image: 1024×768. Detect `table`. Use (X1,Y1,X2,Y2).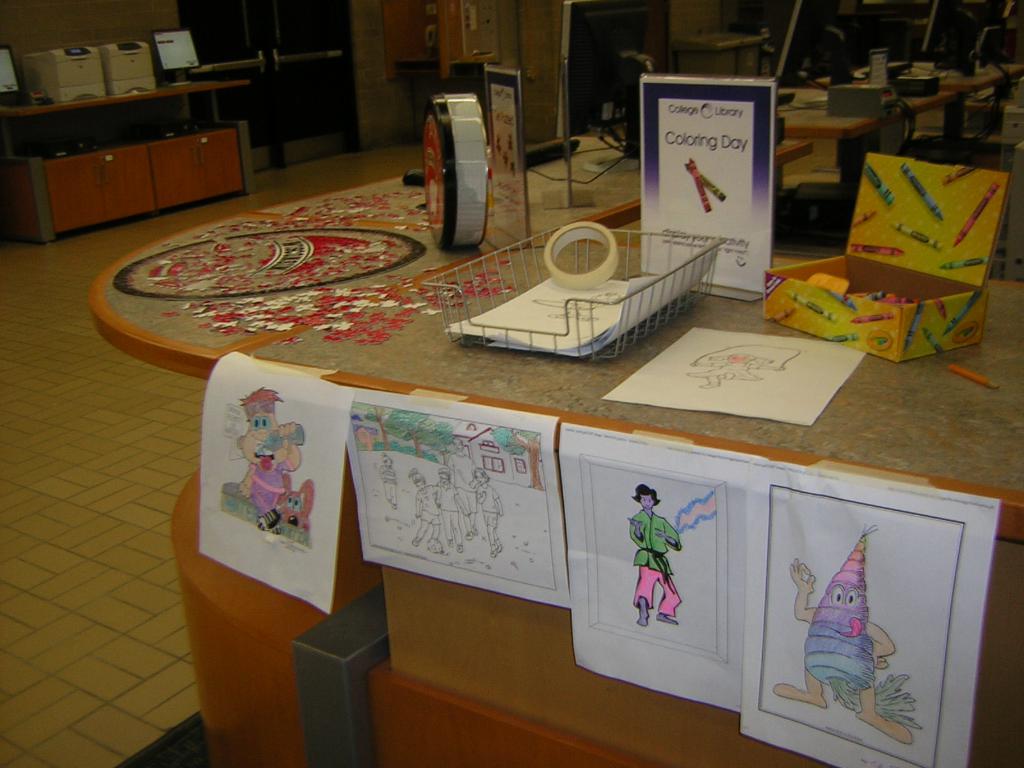
(0,66,259,258).
